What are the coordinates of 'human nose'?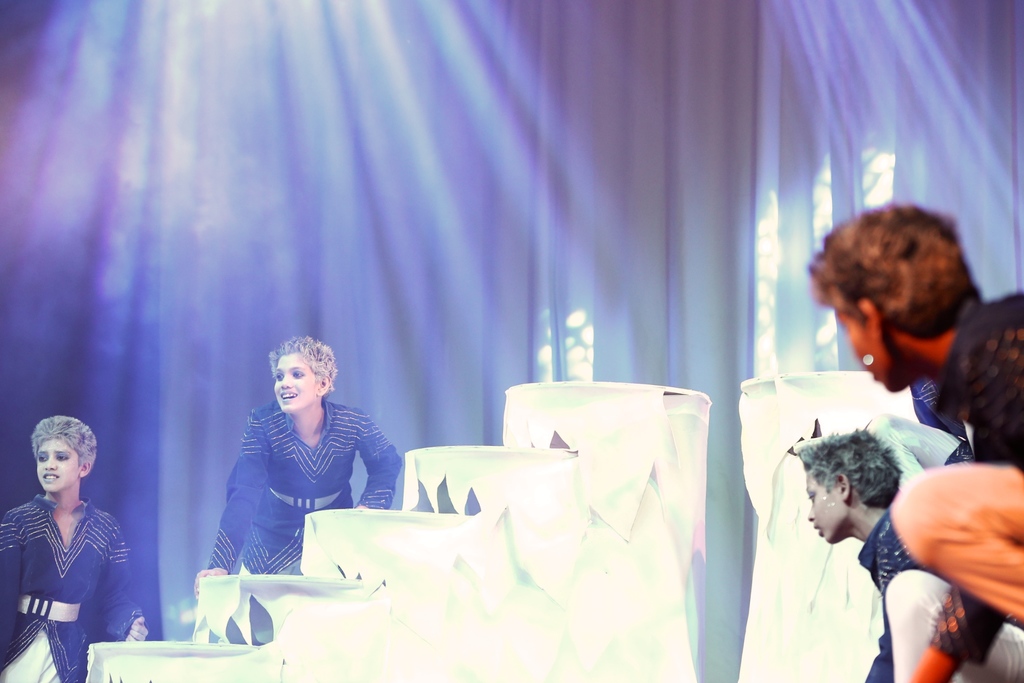
x1=806 y1=505 x2=813 y2=525.
